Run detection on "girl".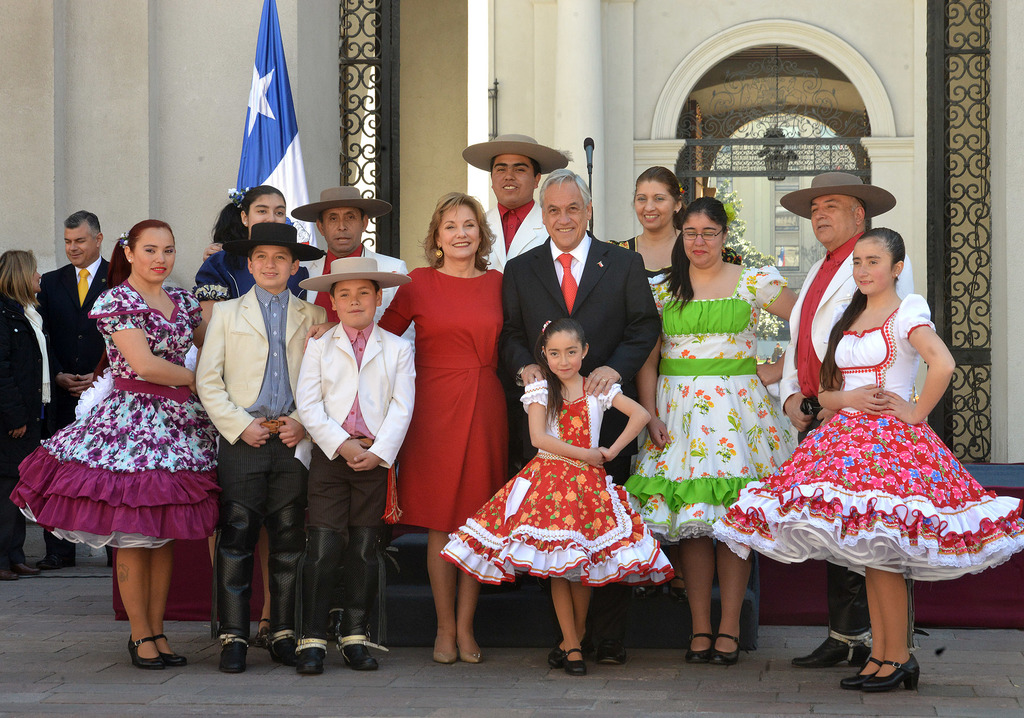
Result: rect(618, 166, 740, 317).
